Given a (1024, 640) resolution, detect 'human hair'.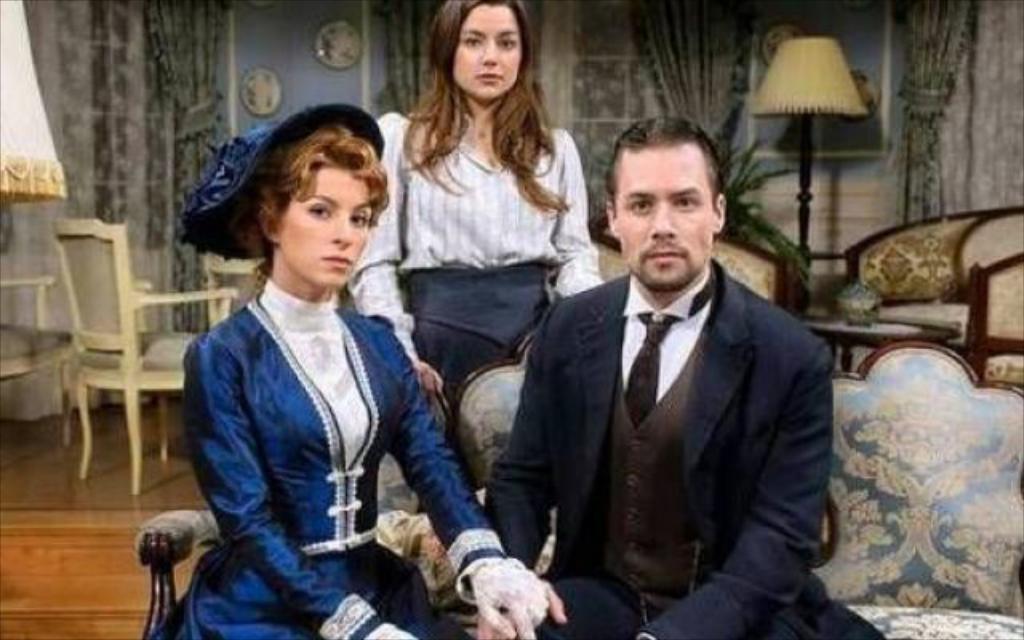
<box>246,133,384,282</box>.
